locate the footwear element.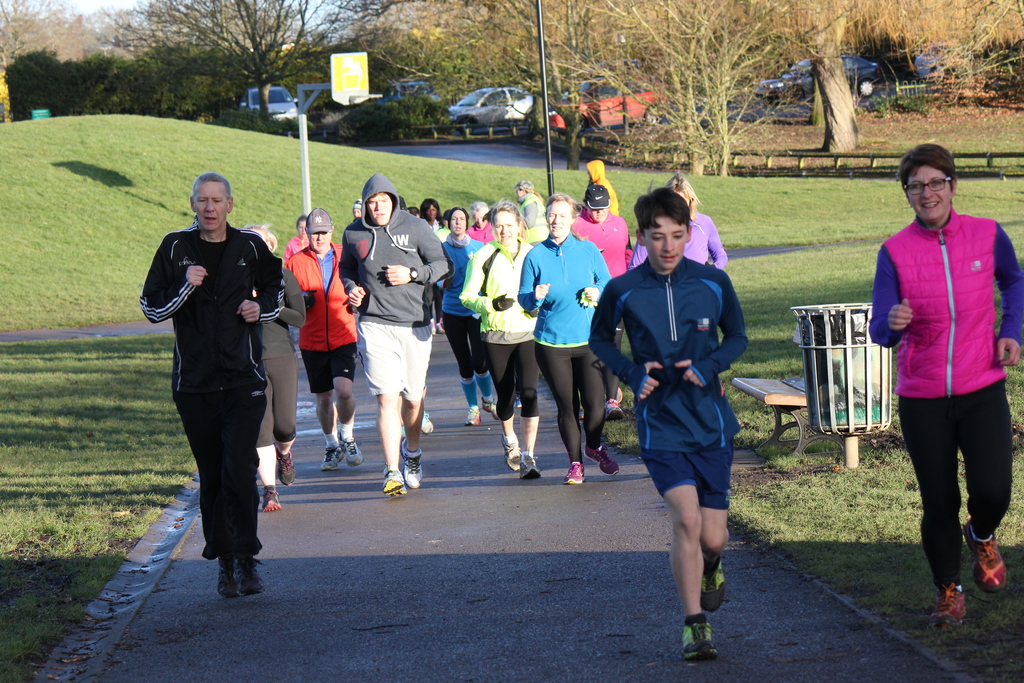
Element bbox: 418, 410, 430, 434.
